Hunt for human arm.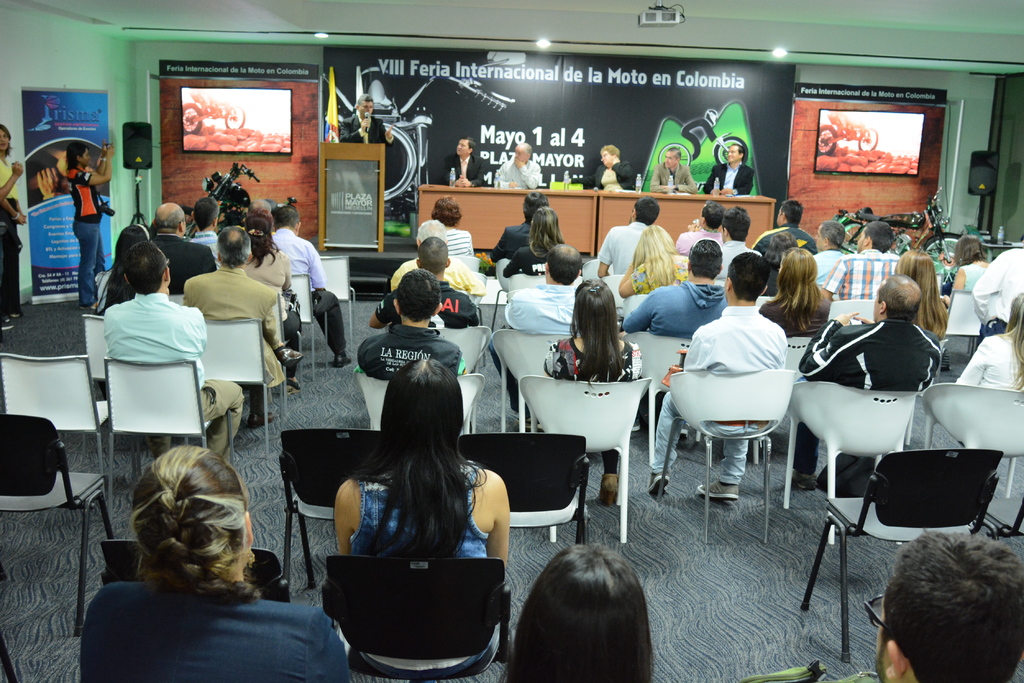
Hunted down at x1=680, y1=331, x2=702, y2=368.
